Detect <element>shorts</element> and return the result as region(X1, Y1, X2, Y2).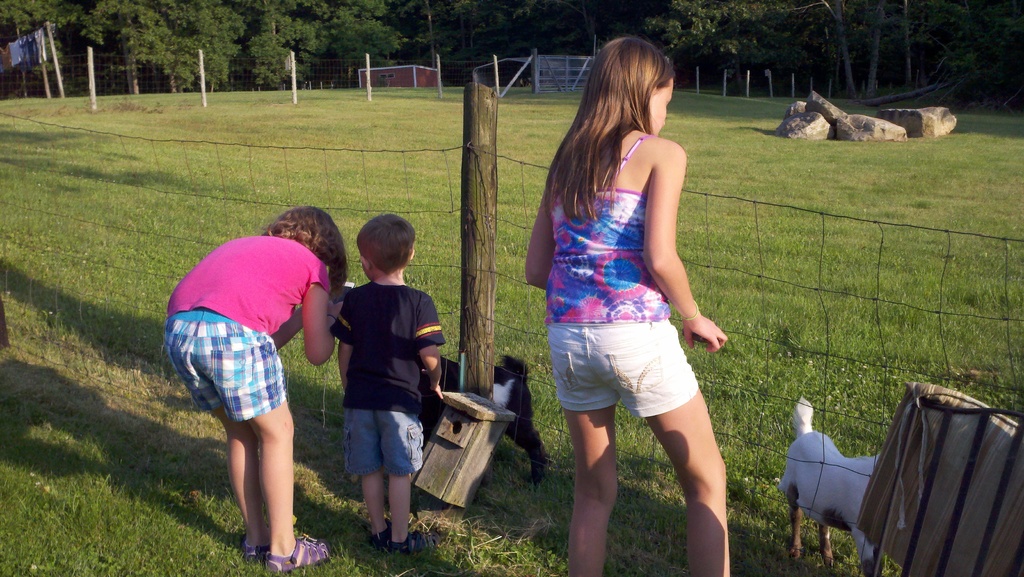
region(160, 304, 287, 422).
